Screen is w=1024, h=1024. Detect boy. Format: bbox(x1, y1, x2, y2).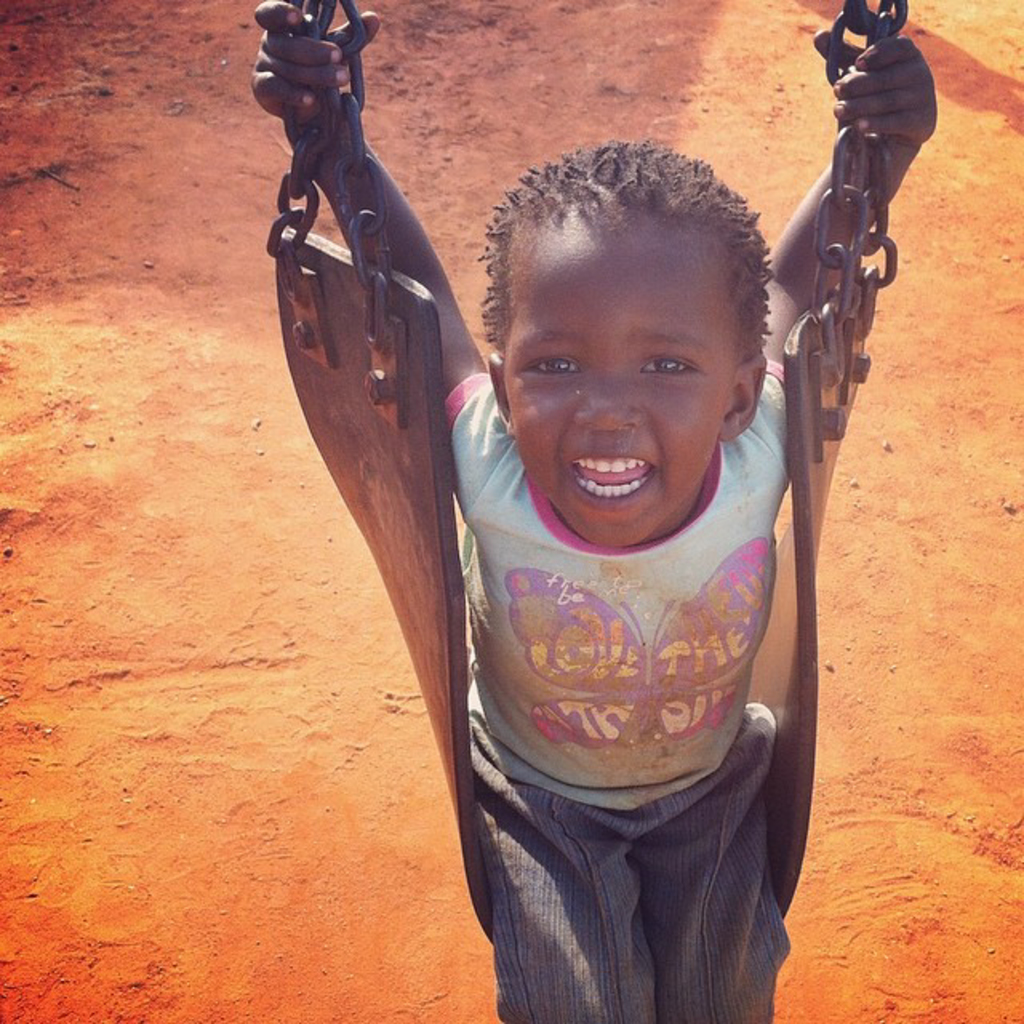
bbox(254, 0, 933, 1022).
